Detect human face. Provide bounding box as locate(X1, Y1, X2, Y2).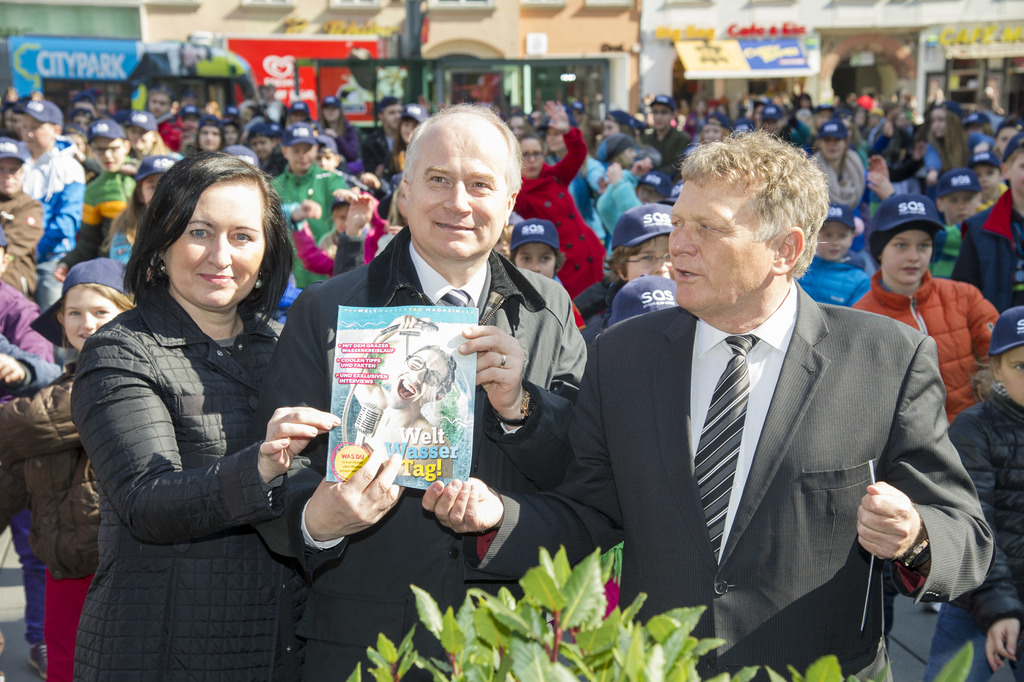
locate(196, 128, 221, 151).
